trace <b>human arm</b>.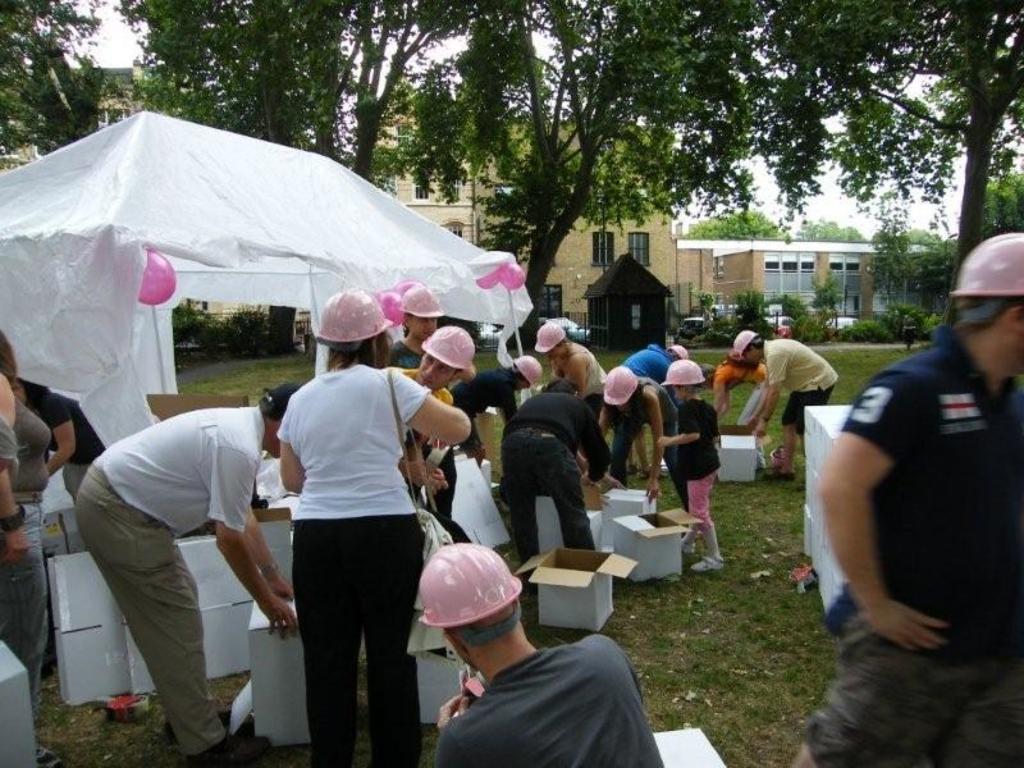
Traced to (45, 394, 74, 474).
